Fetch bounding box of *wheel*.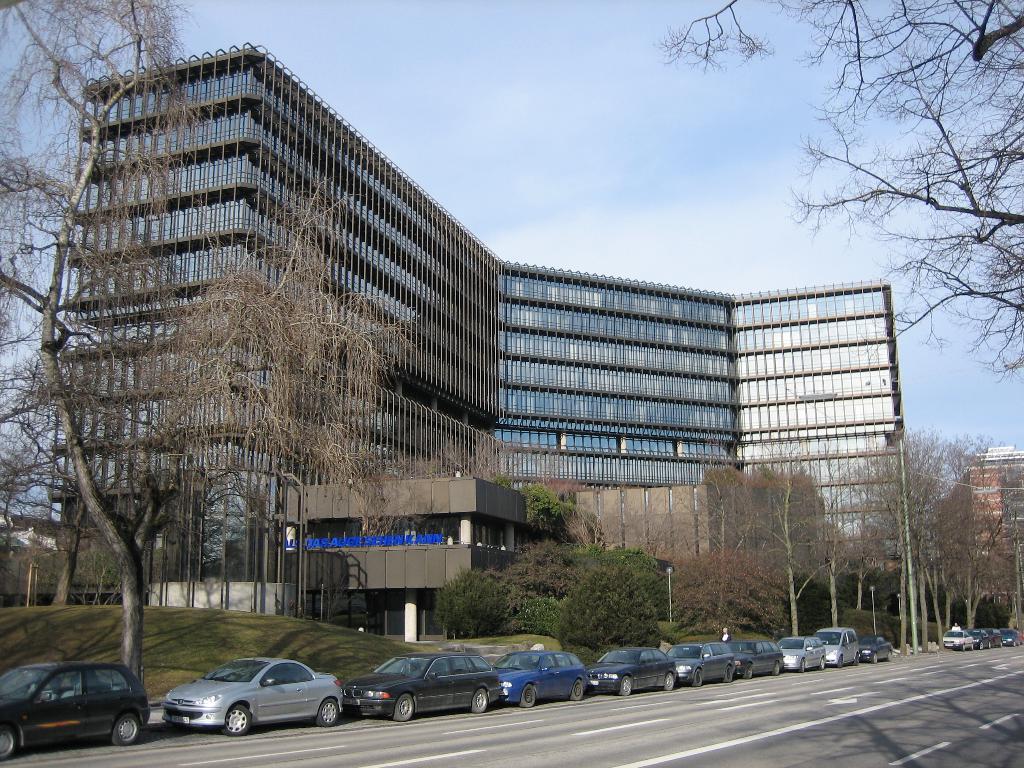
Bbox: crop(961, 643, 966, 653).
